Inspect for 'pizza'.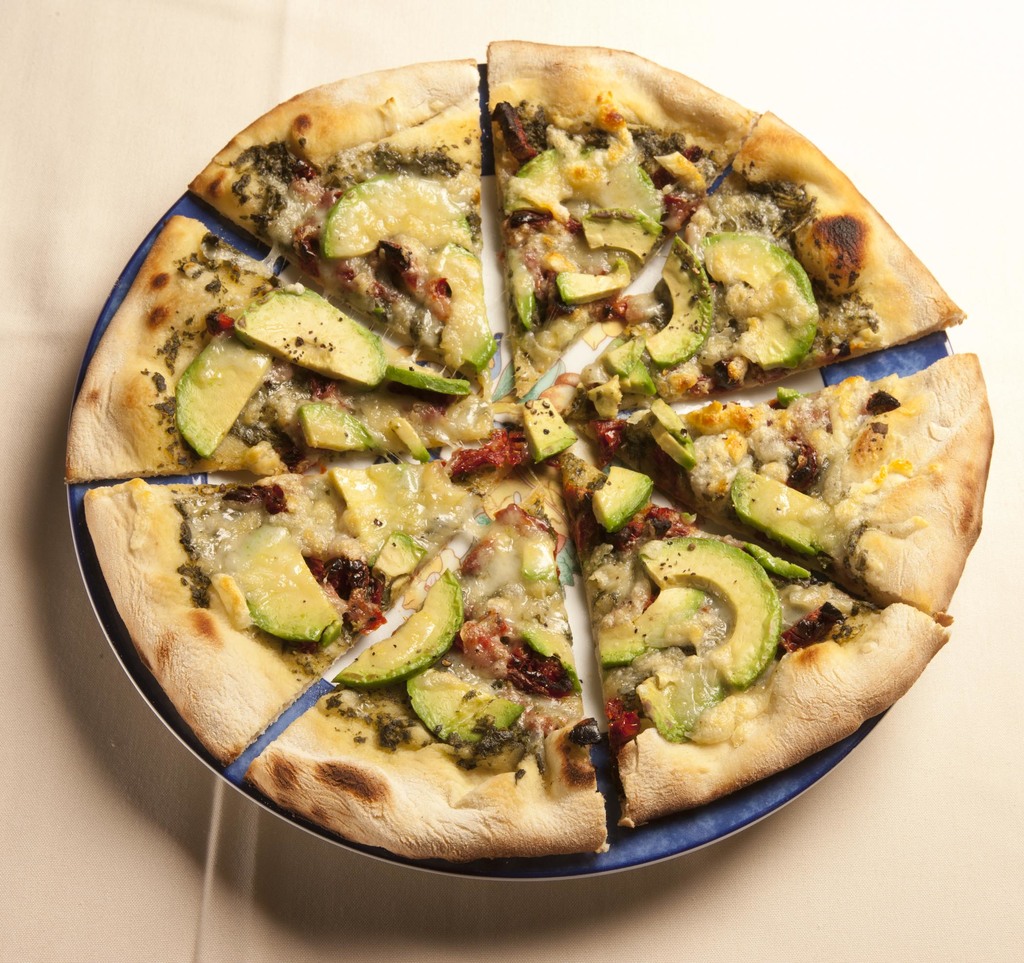
Inspection: <box>76,208,500,478</box>.
